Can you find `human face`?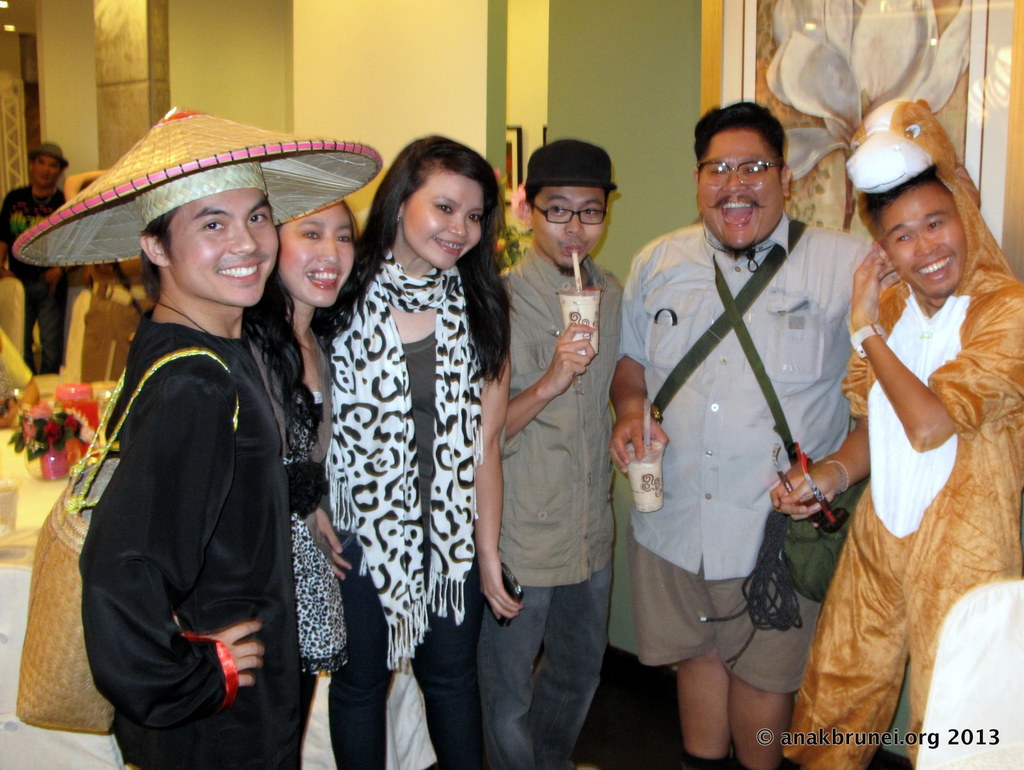
Yes, bounding box: [x1=885, y1=180, x2=966, y2=296].
